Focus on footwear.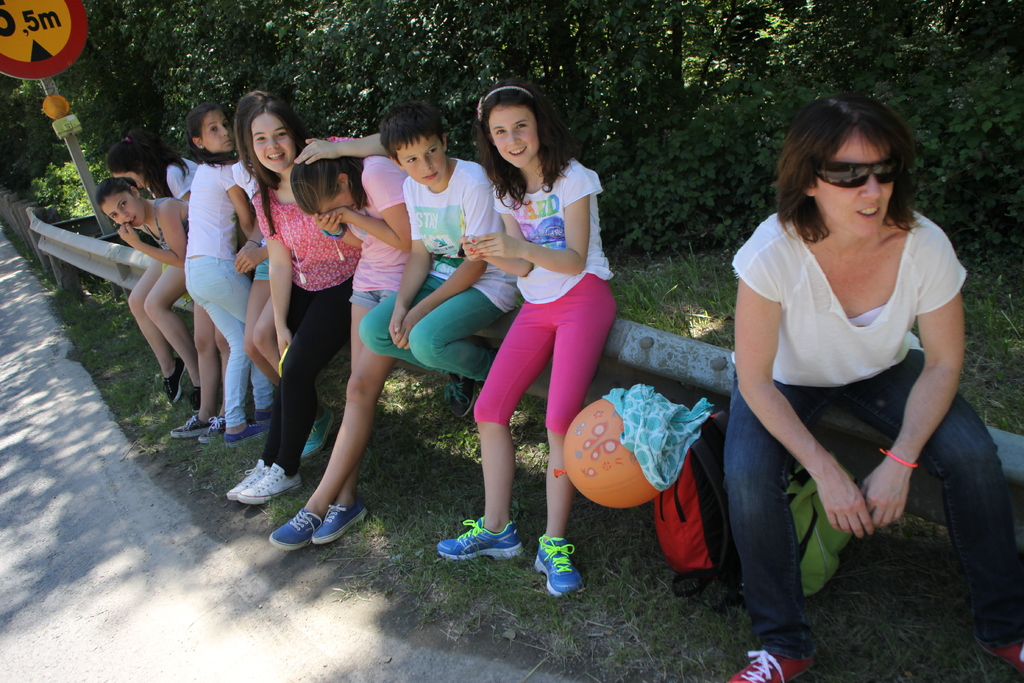
Focused at x1=727, y1=648, x2=811, y2=682.
